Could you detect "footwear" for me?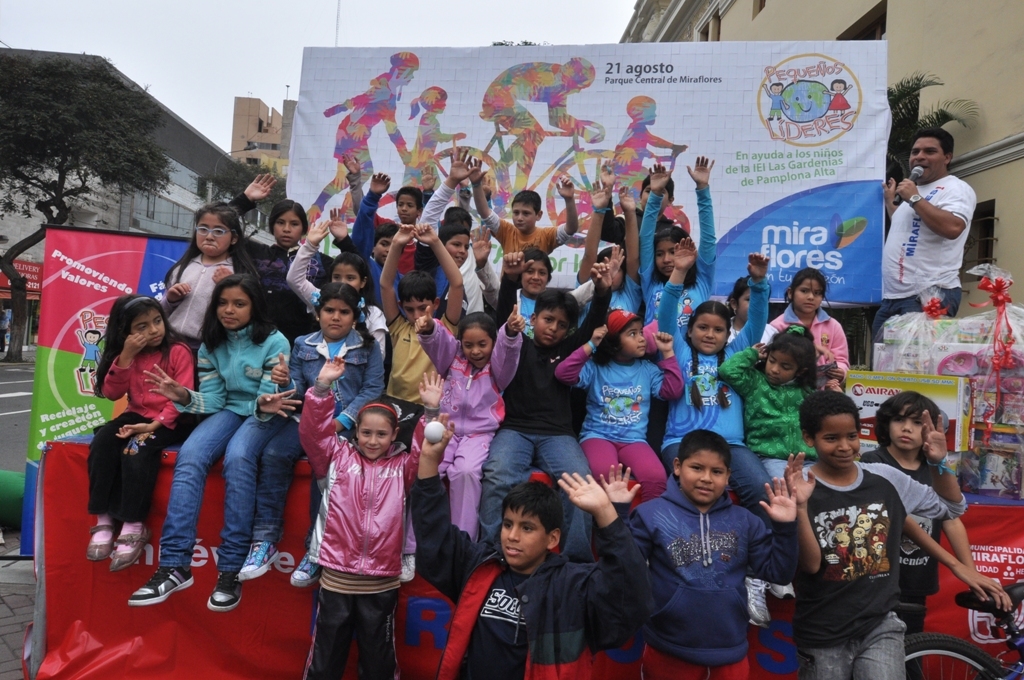
Detection result: select_region(397, 555, 418, 584).
